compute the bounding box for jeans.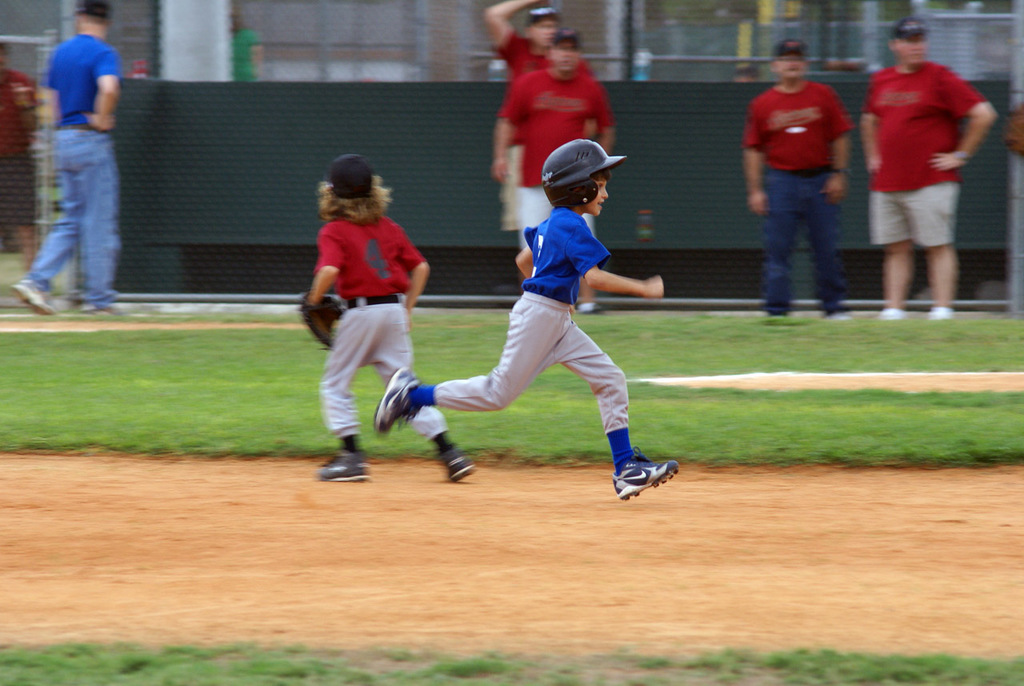
[27,102,124,308].
